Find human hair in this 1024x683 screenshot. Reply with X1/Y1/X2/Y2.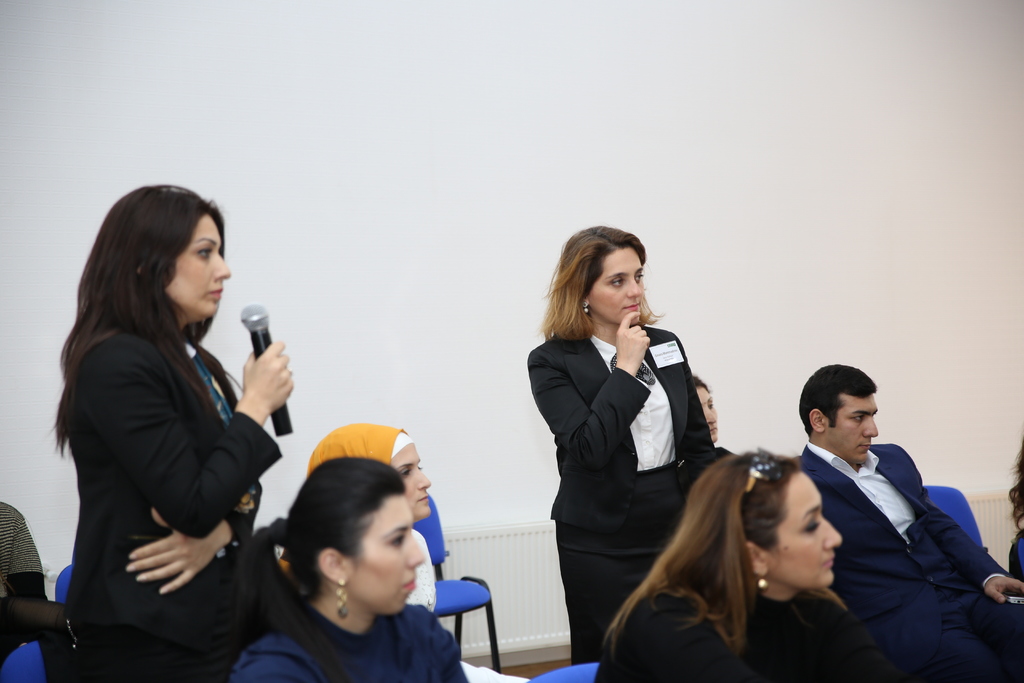
691/374/713/394.
